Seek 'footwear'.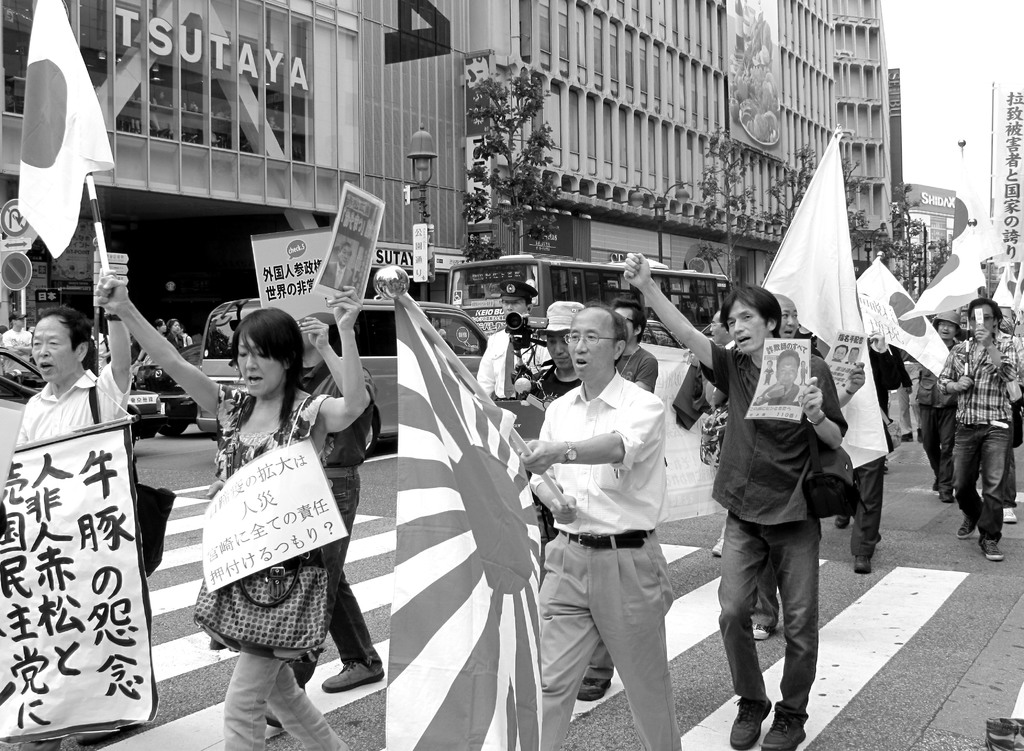
(899,429,916,443).
